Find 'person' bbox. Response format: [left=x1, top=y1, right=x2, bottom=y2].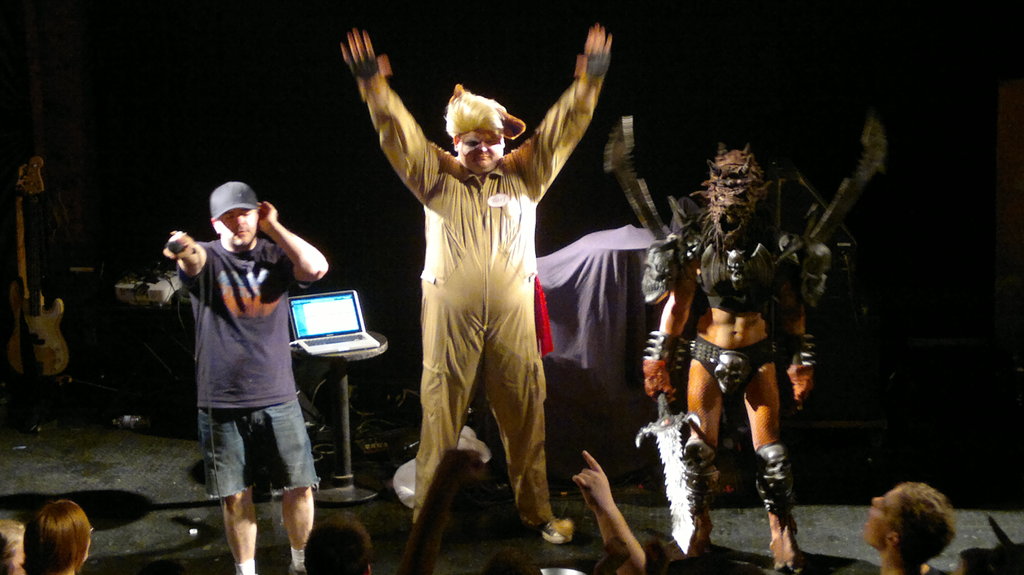
[left=161, top=144, right=316, bottom=561].
